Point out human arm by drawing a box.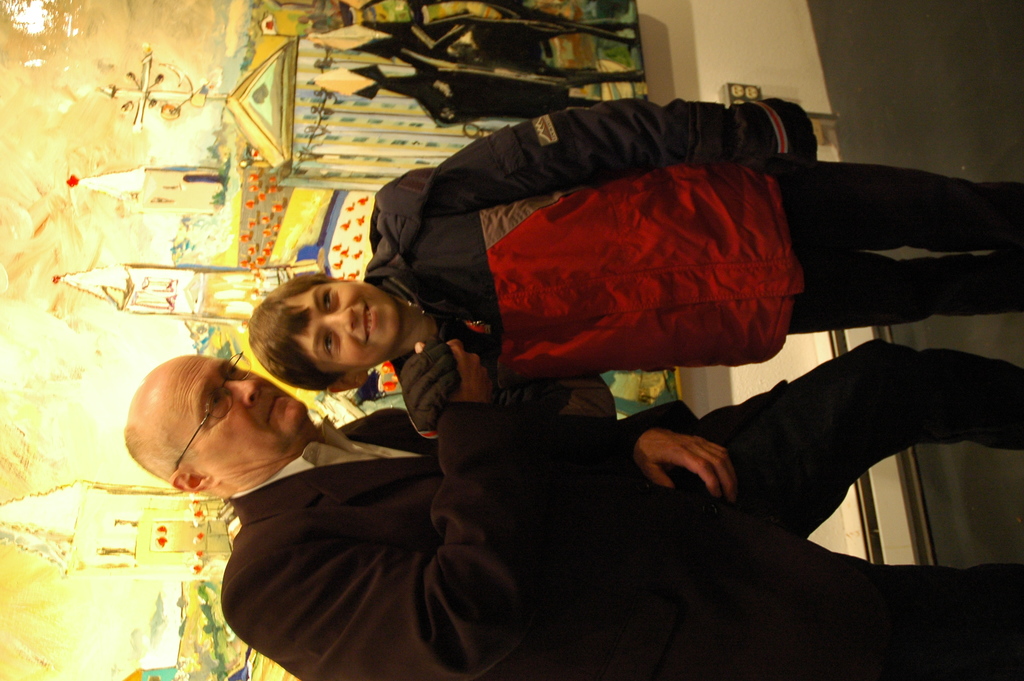
{"left": 369, "top": 397, "right": 740, "bottom": 505}.
